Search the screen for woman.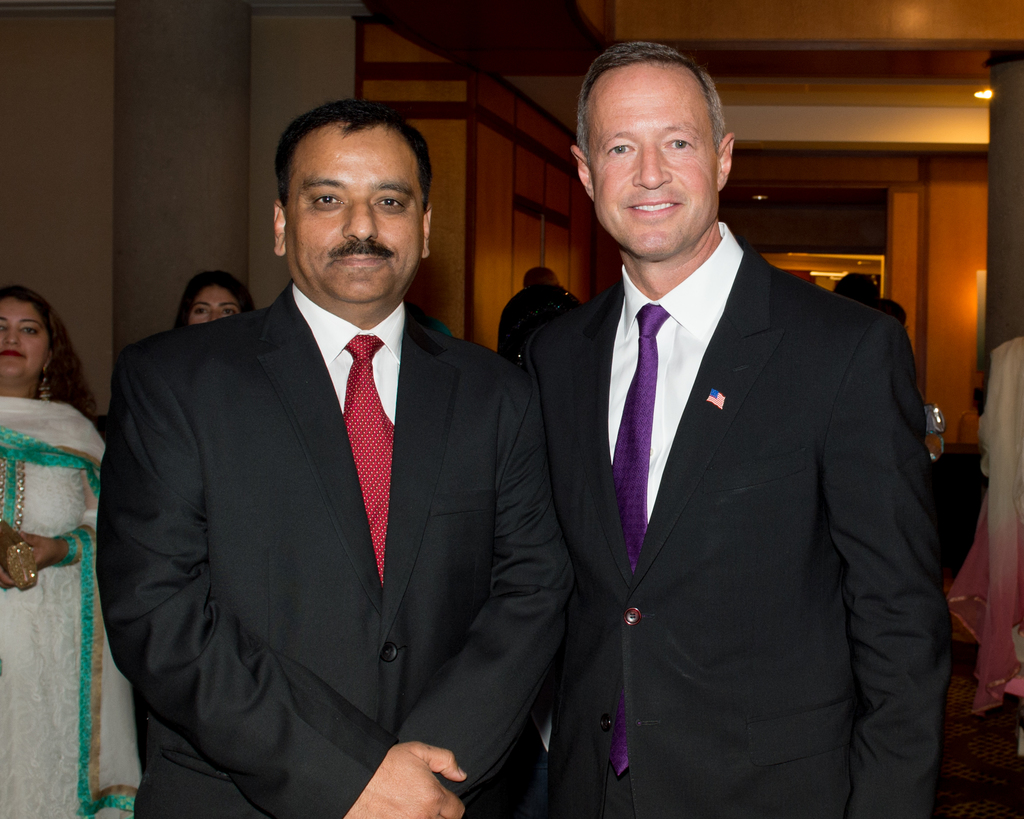
Found at x1=0 y1=284 x2=142 y2=818.
